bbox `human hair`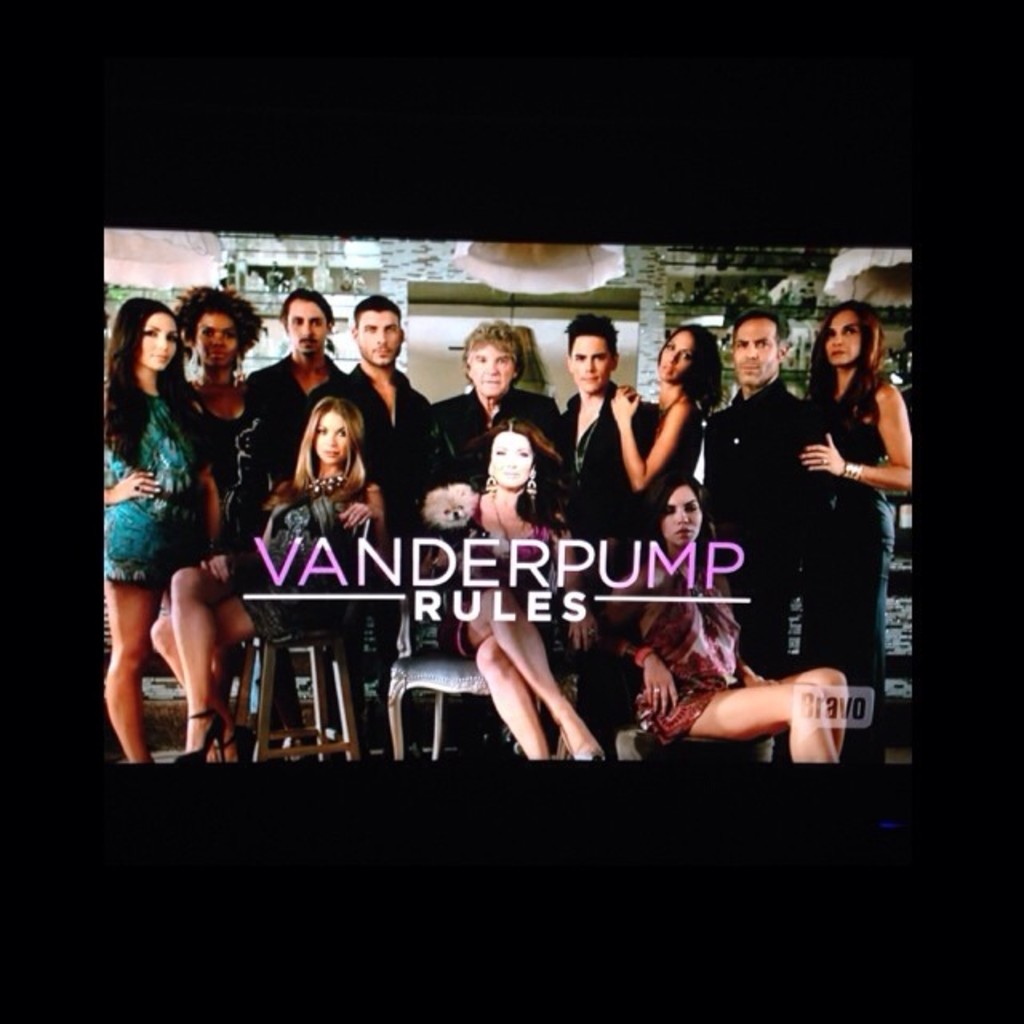
BBox(176, 285, 264, 363)
